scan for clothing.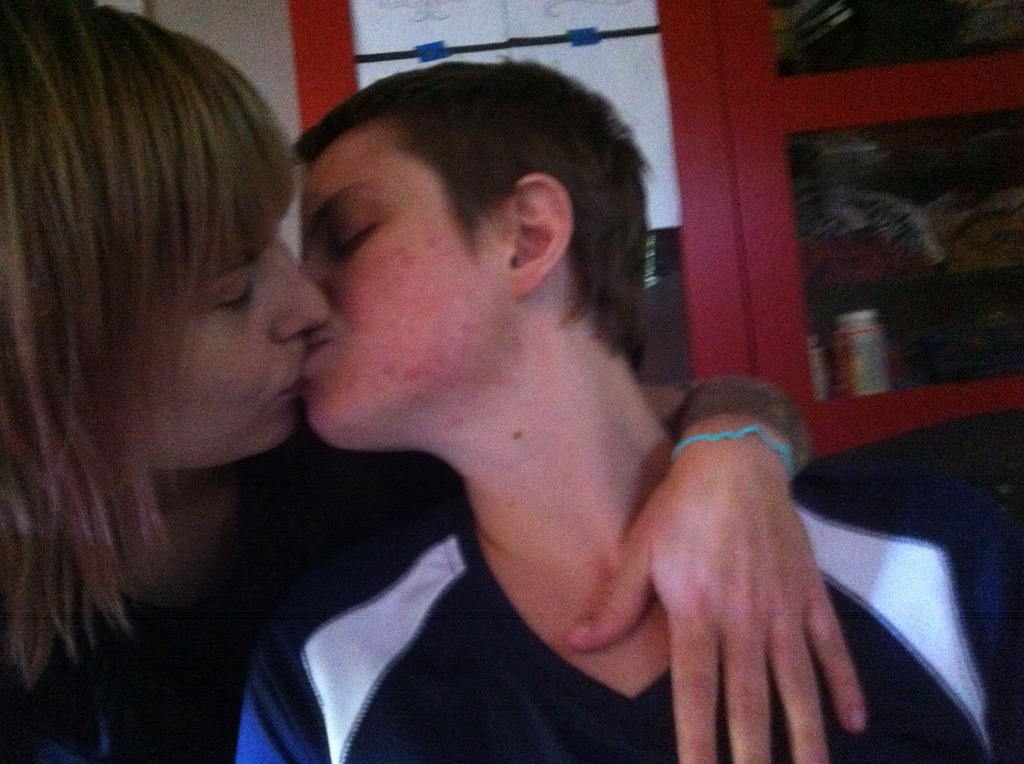
Scan result: locate(228, 515, 1016, 763).
